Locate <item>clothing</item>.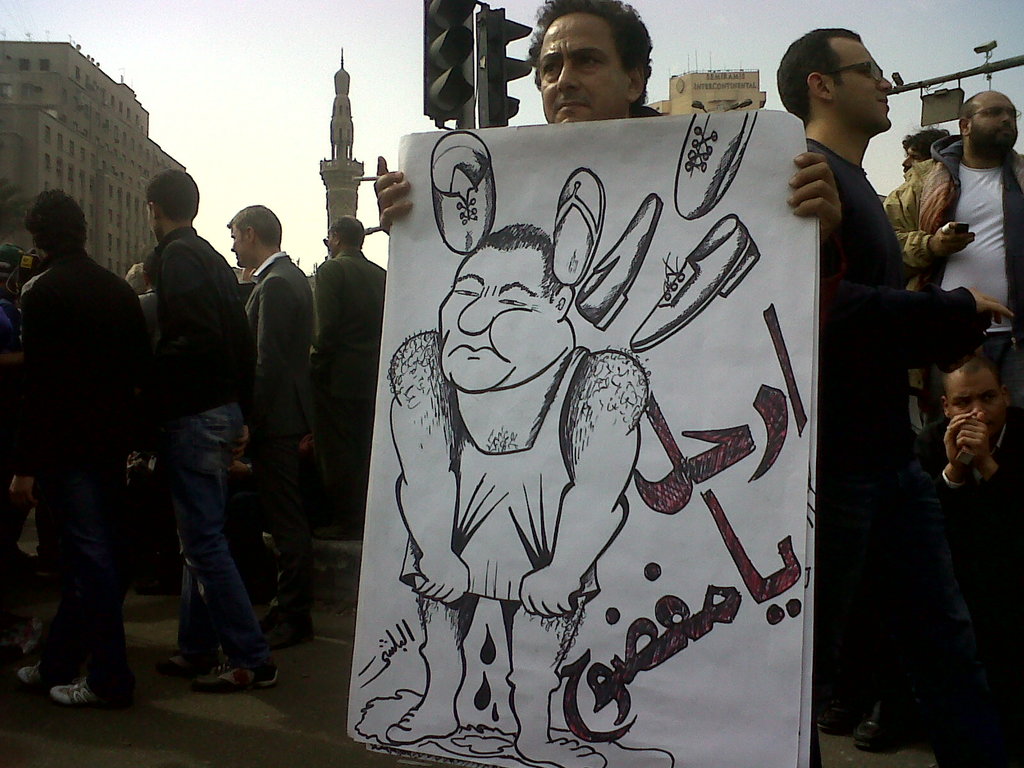
Bounding box: bbox(243, 253, 317, 644).
